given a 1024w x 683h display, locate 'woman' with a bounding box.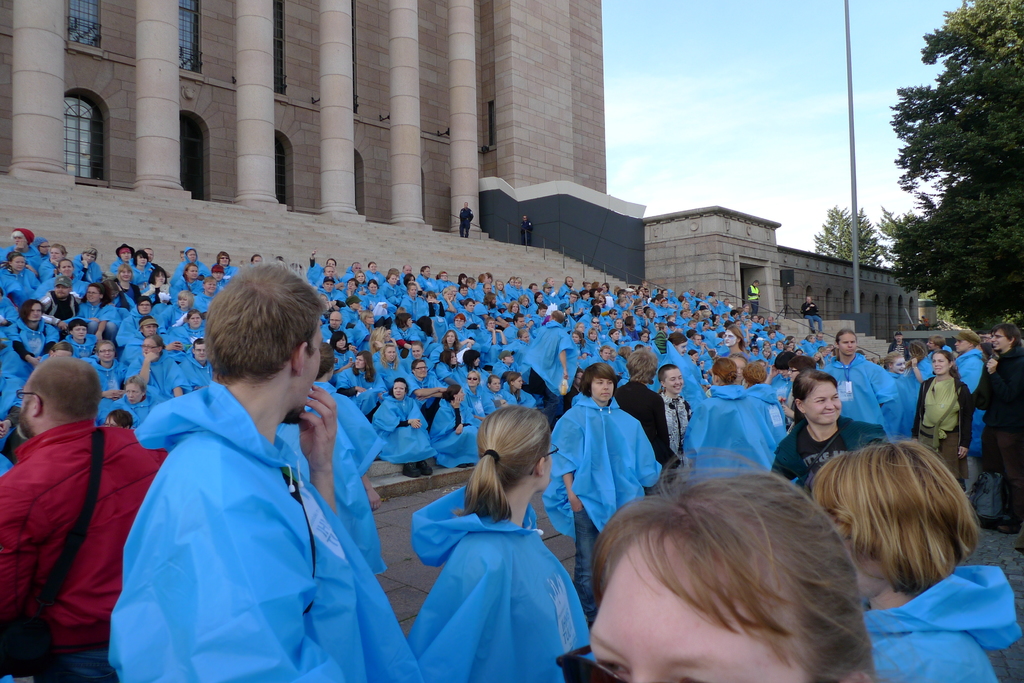
Located: <box>774,370,887,491</box>.
